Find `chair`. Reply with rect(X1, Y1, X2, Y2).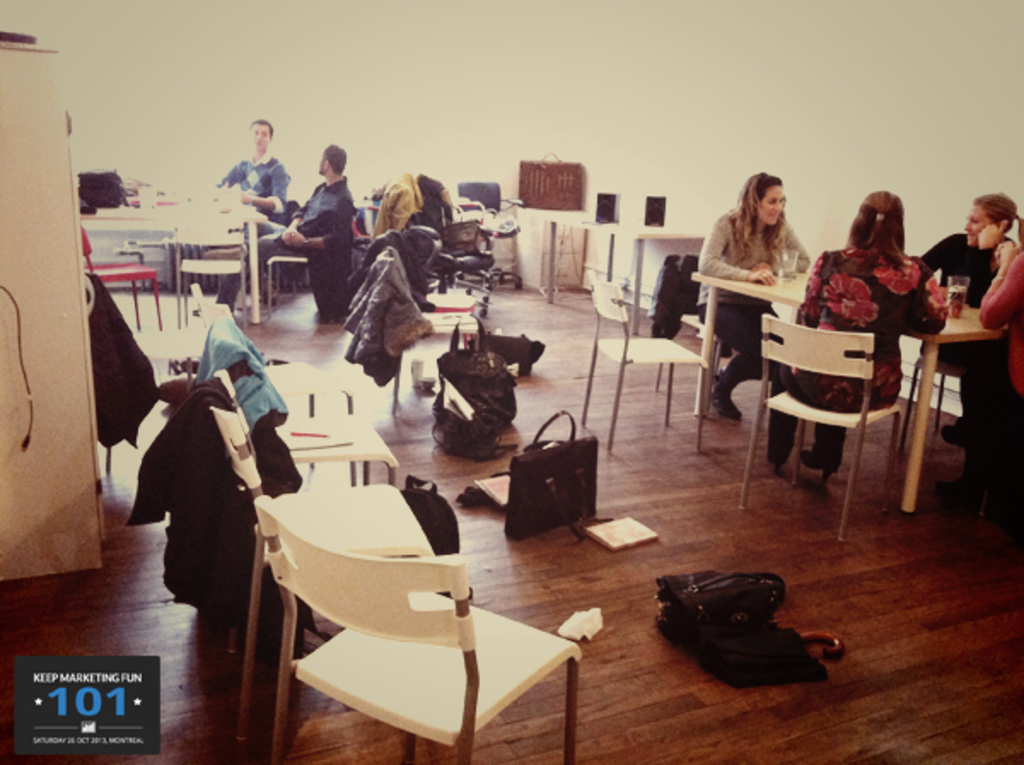
rect(189, 278, 372, 487).
